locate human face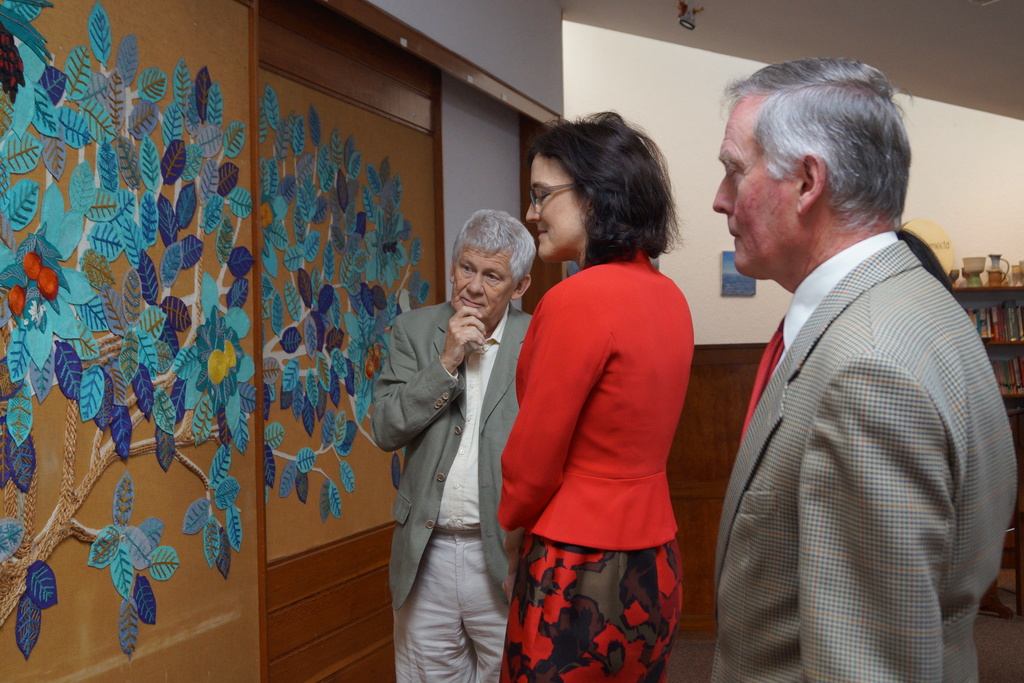
<box>448,248,512,325</box>
